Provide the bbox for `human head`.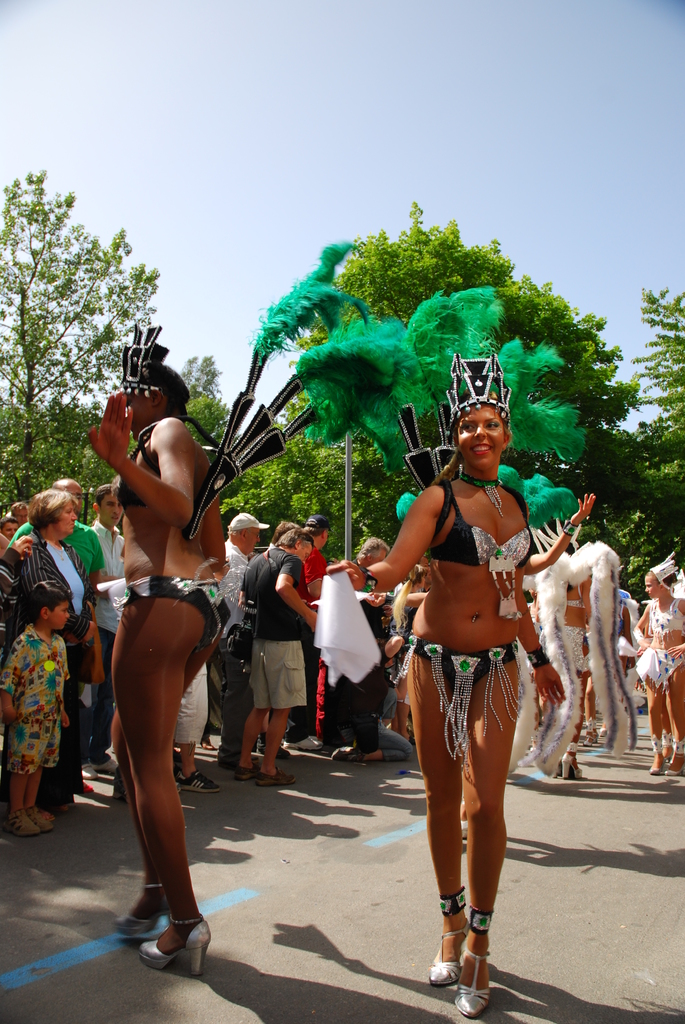
box(270, 522, 298, 544).
